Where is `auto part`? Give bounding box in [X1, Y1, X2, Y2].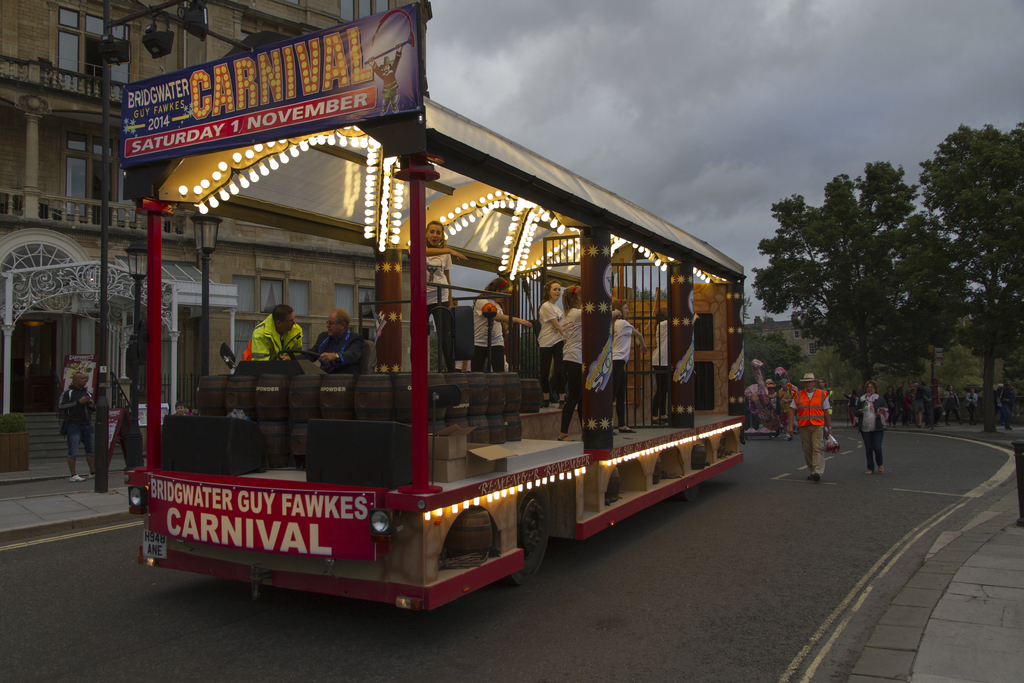
[495, 488, 555, 566].
